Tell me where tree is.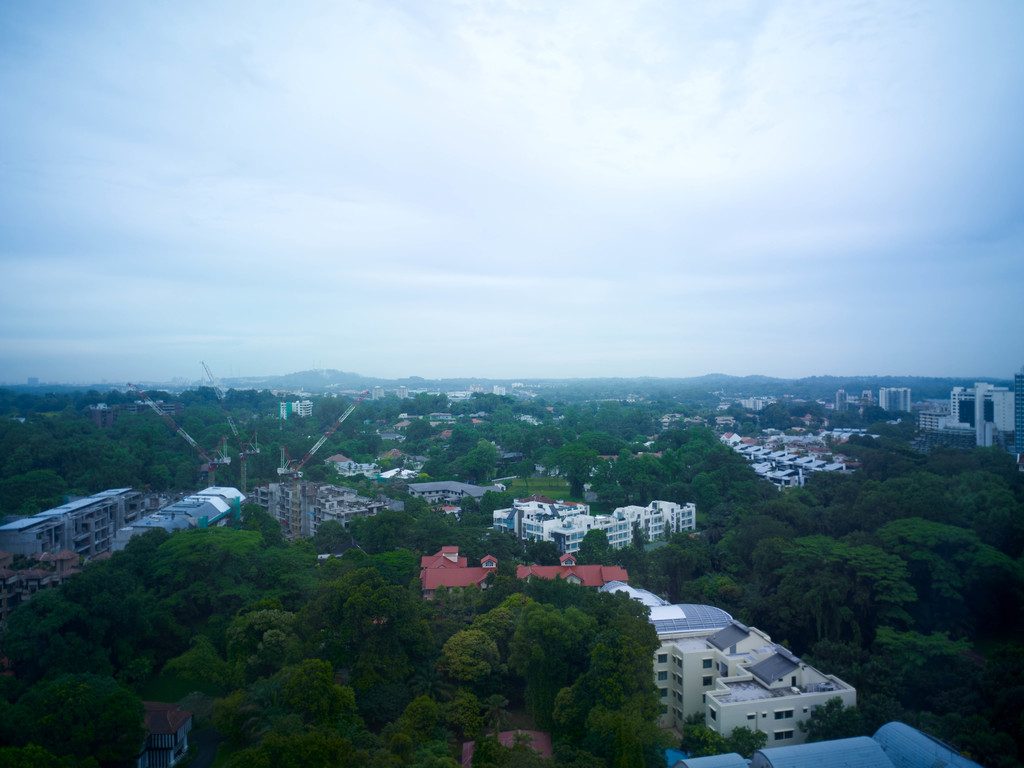
tree is at Rect(227, 694, 346, 767).
